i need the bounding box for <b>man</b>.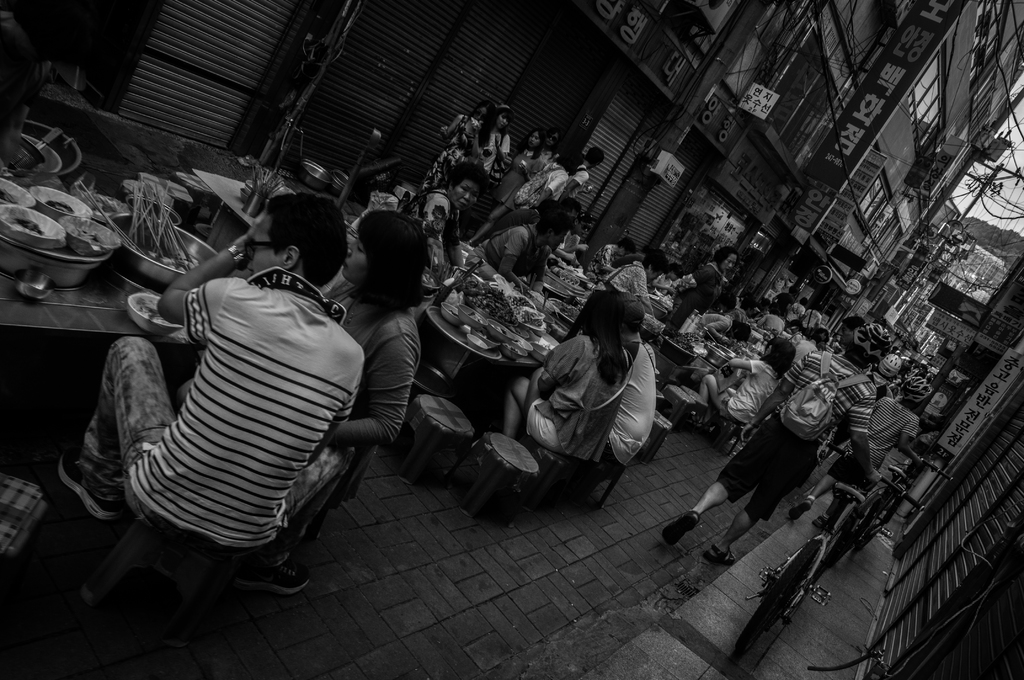
Here it is: left=464, top=213, right=568, bottom=309.
